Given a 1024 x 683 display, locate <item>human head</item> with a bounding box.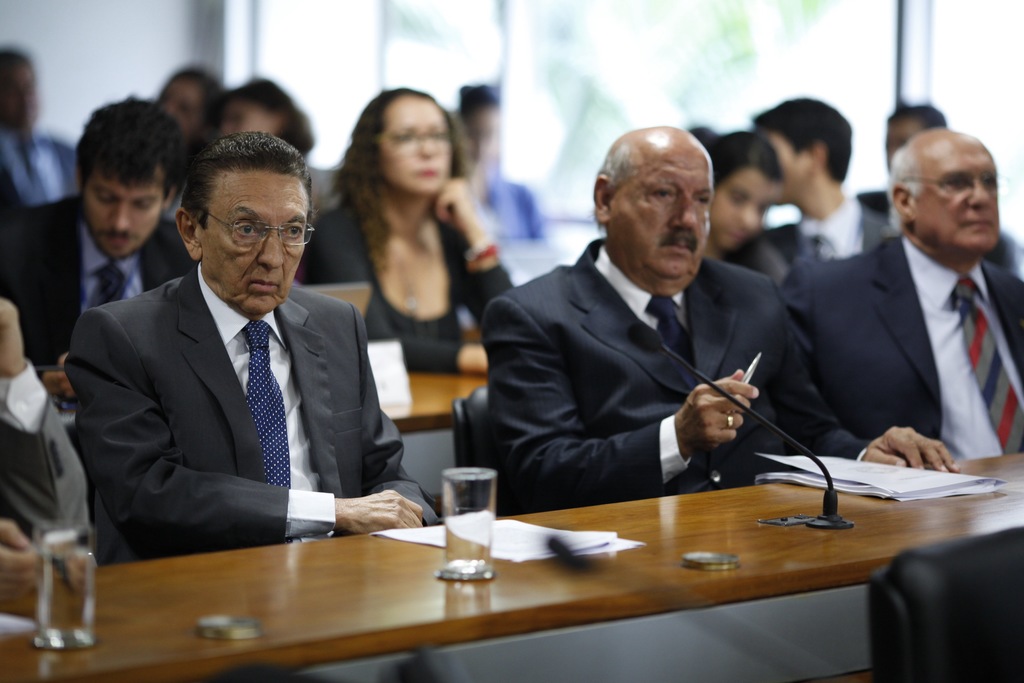
Located: 358,90,459,193.
